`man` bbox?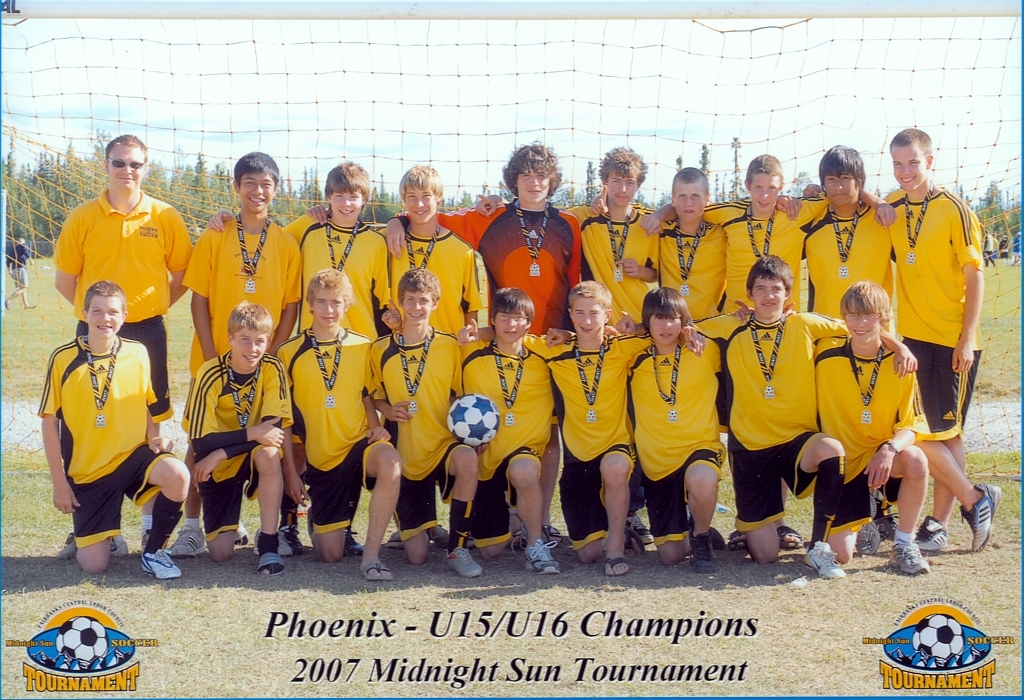
203, 158, 389, 557
